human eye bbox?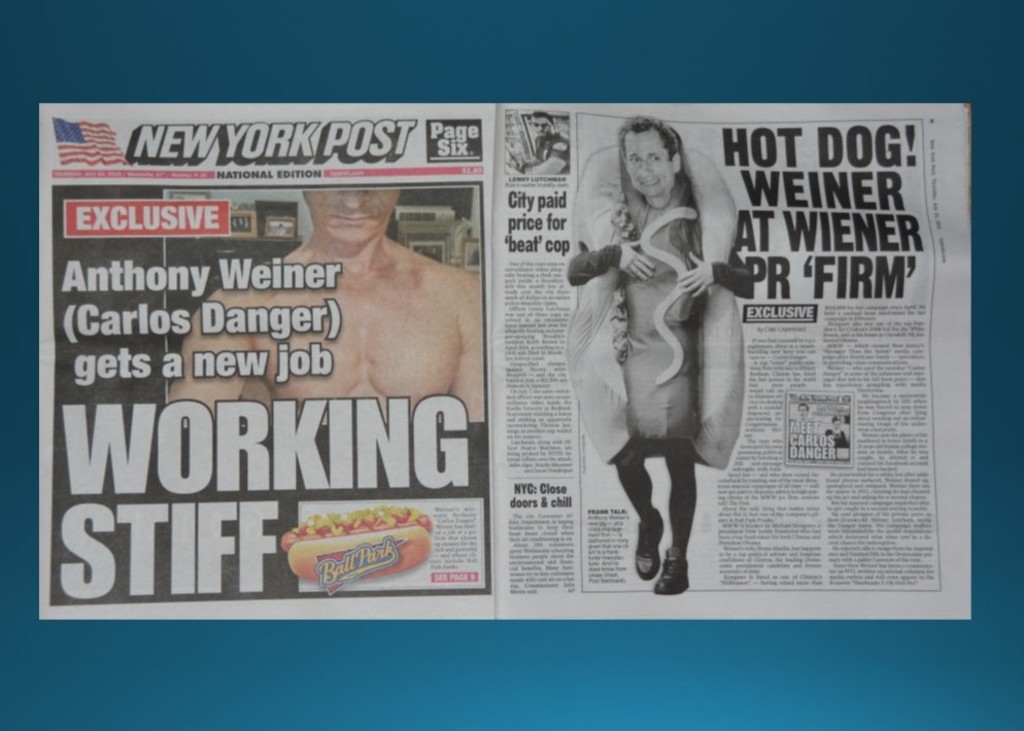
[627,153,640,166]
